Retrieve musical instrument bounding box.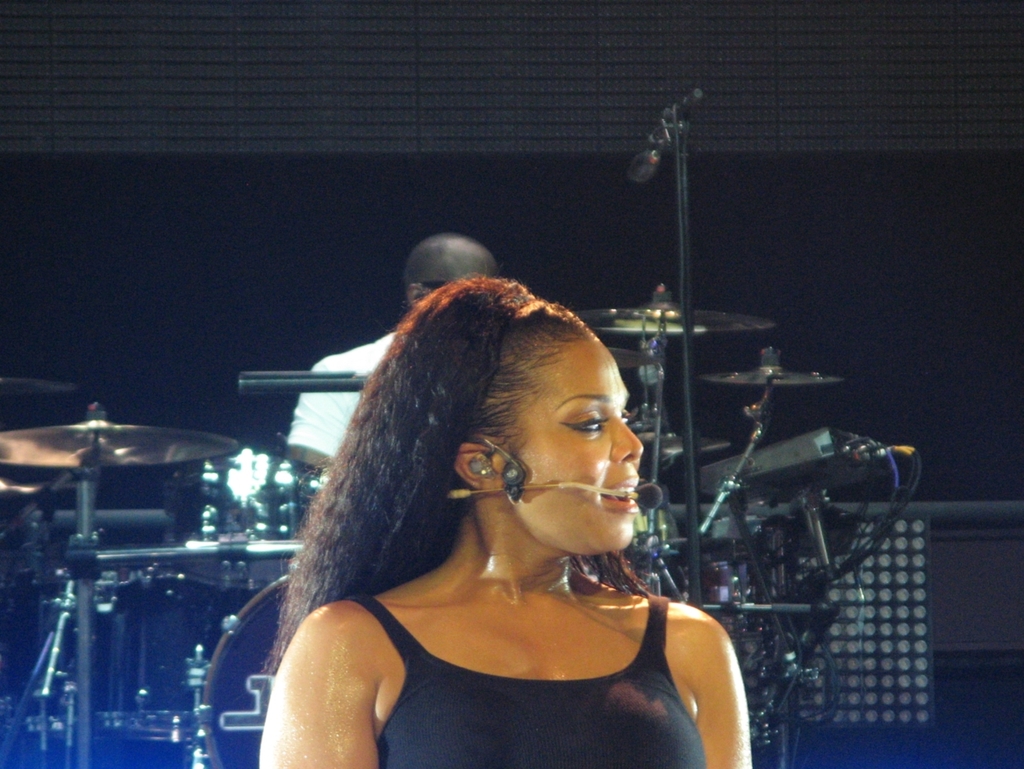
Bounding box: <box>166,443,339,607</box>.
